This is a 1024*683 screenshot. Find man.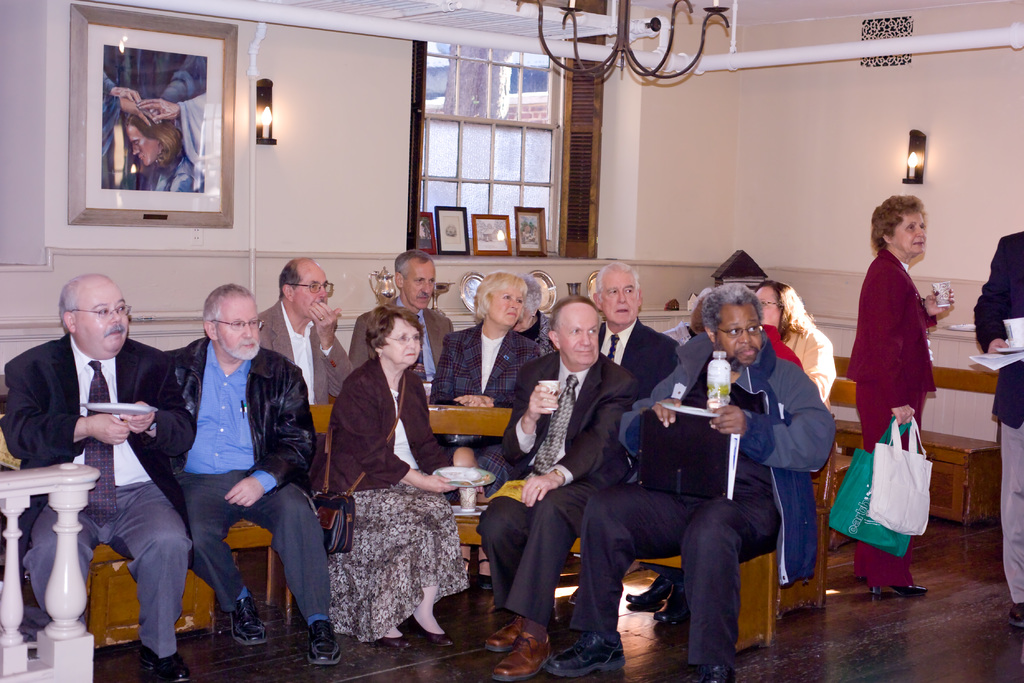
Bounding box: detection(2, 273, 198, 682).
